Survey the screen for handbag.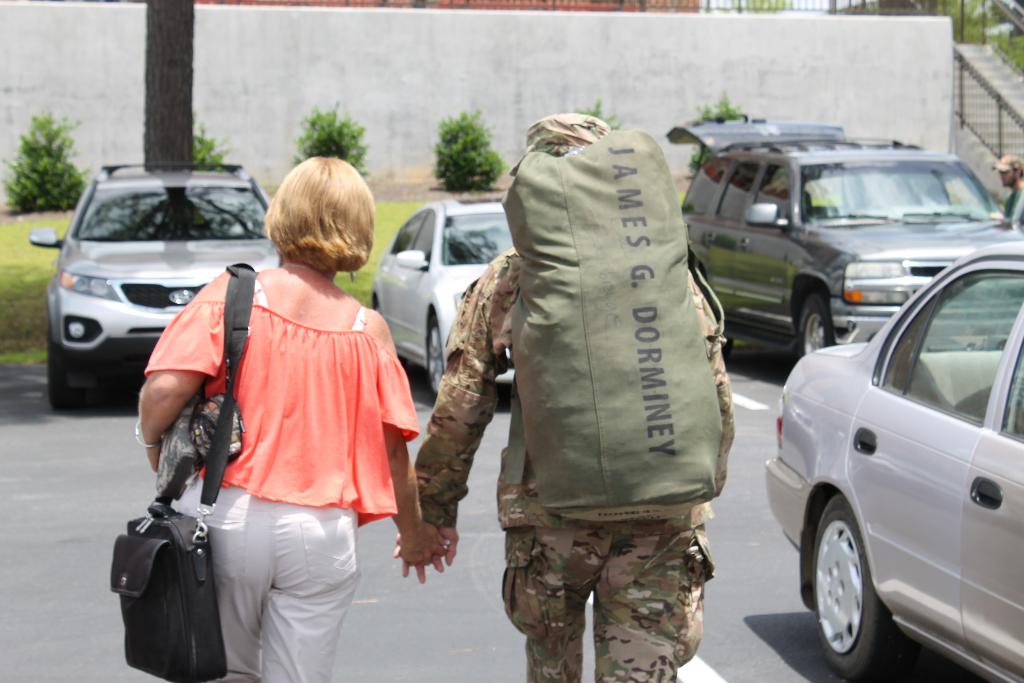
Survey found: pyautogui.locateOnScreen(149, 319, 253, 504).
